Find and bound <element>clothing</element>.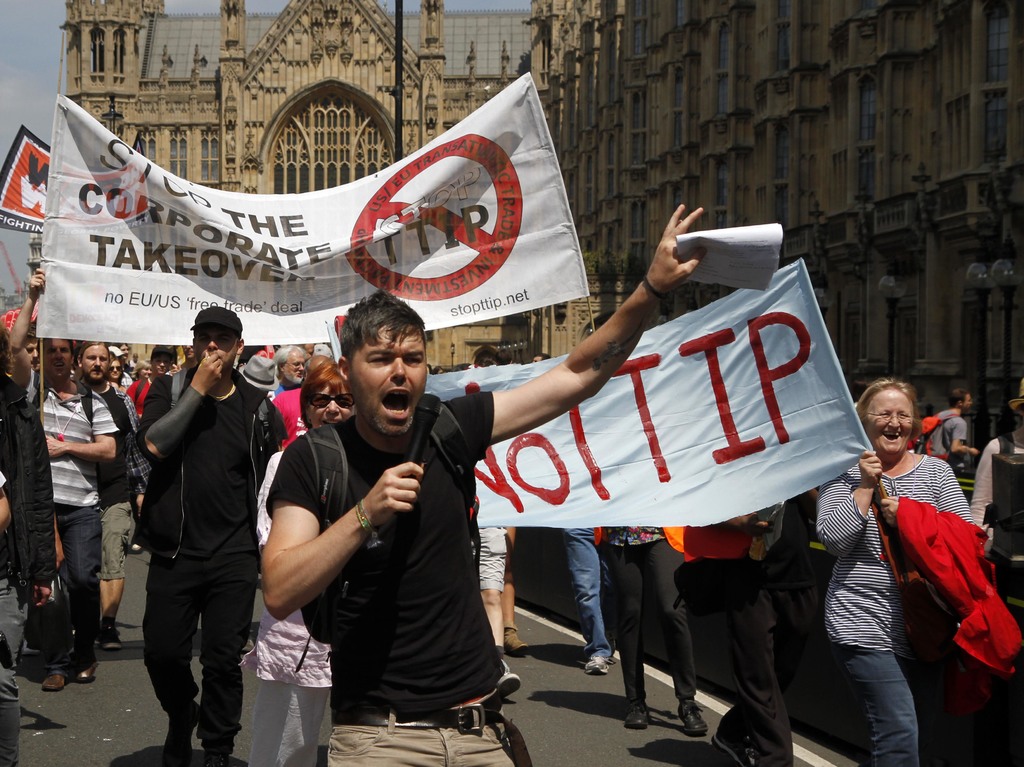
Bound: <region>259, 412, 522, 766</region>.
